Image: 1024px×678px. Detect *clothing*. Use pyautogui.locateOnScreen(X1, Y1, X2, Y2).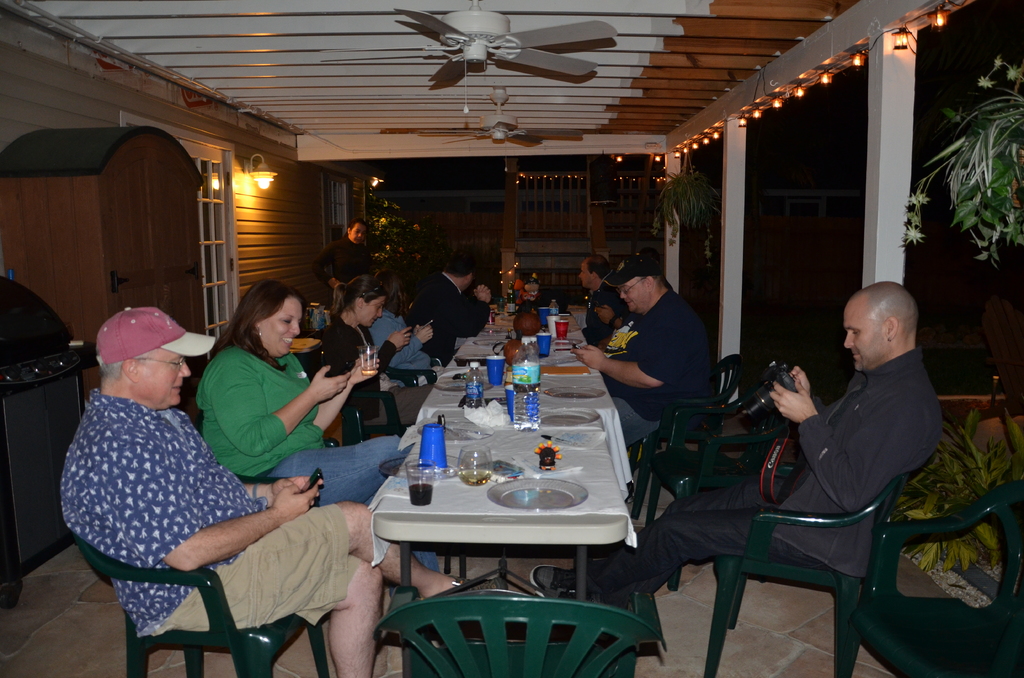
pyautogui.locateOnScreen(412, 268, 485, 375).
